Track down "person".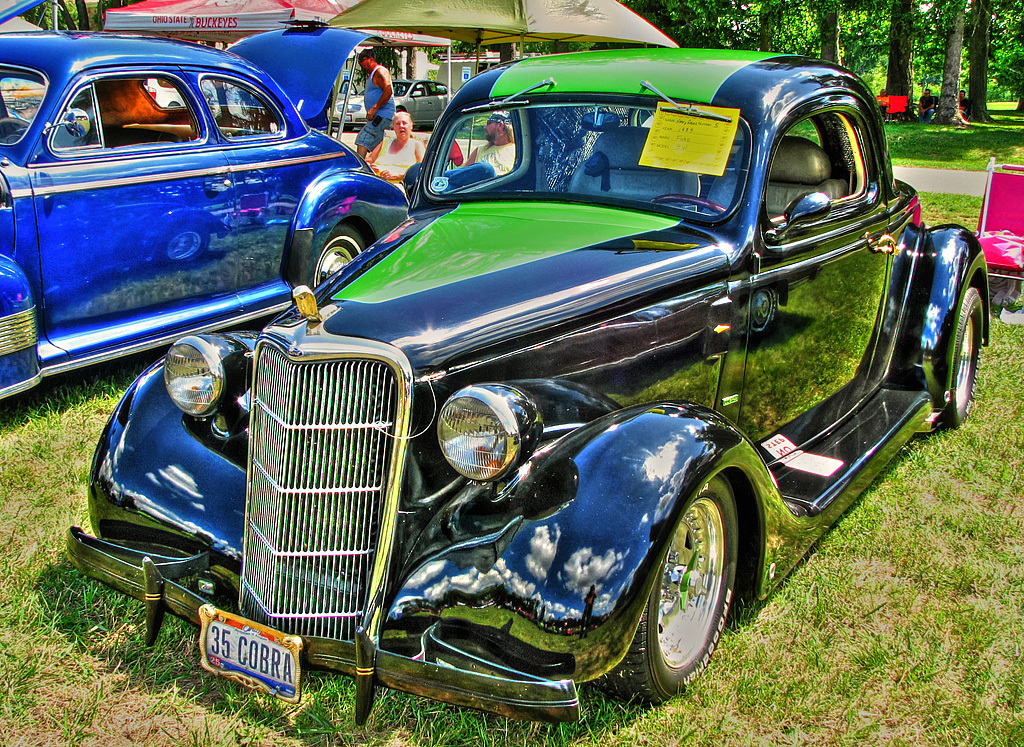
Tracked to 364 106 426 194.
